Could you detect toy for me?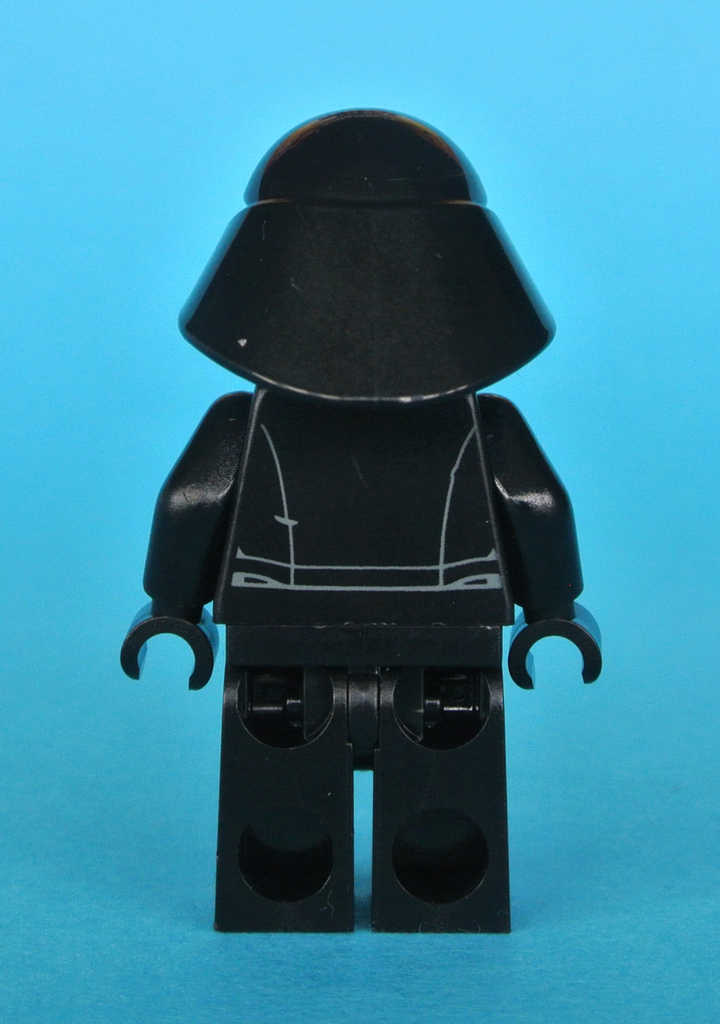
Detection result: pyautogui.locateOnScreen(110, 48, 618, 906).
